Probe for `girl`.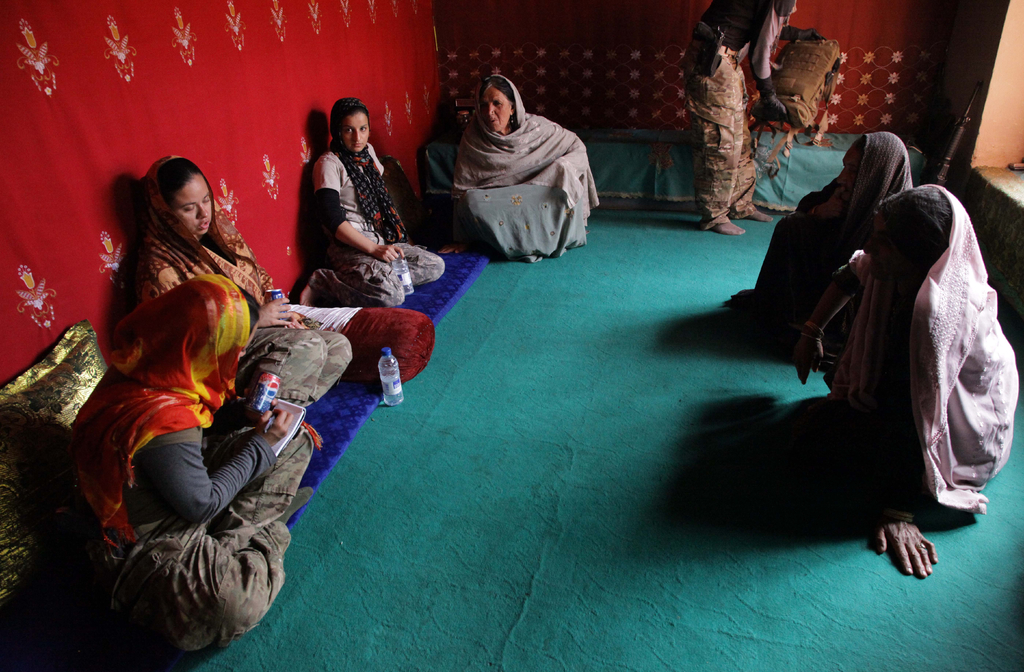
Probe result: pyautogui.locateOnScreen(139, 159, 351, 393).
